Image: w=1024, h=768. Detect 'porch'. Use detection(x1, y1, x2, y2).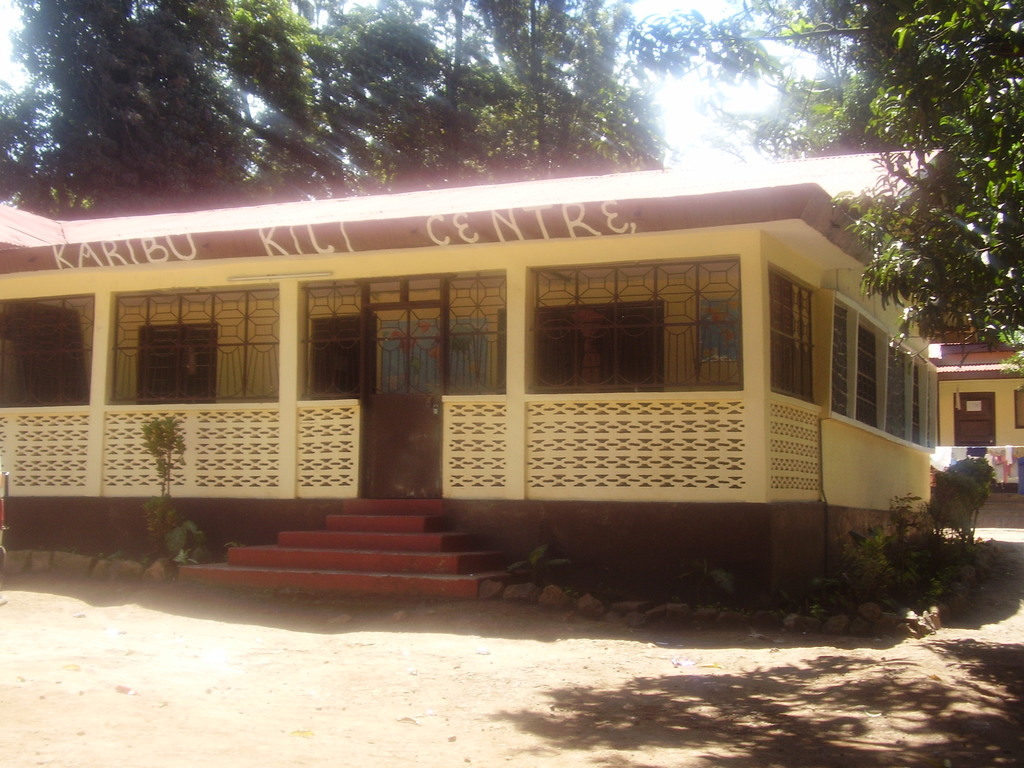
detection(0, 396, 925, 513).
